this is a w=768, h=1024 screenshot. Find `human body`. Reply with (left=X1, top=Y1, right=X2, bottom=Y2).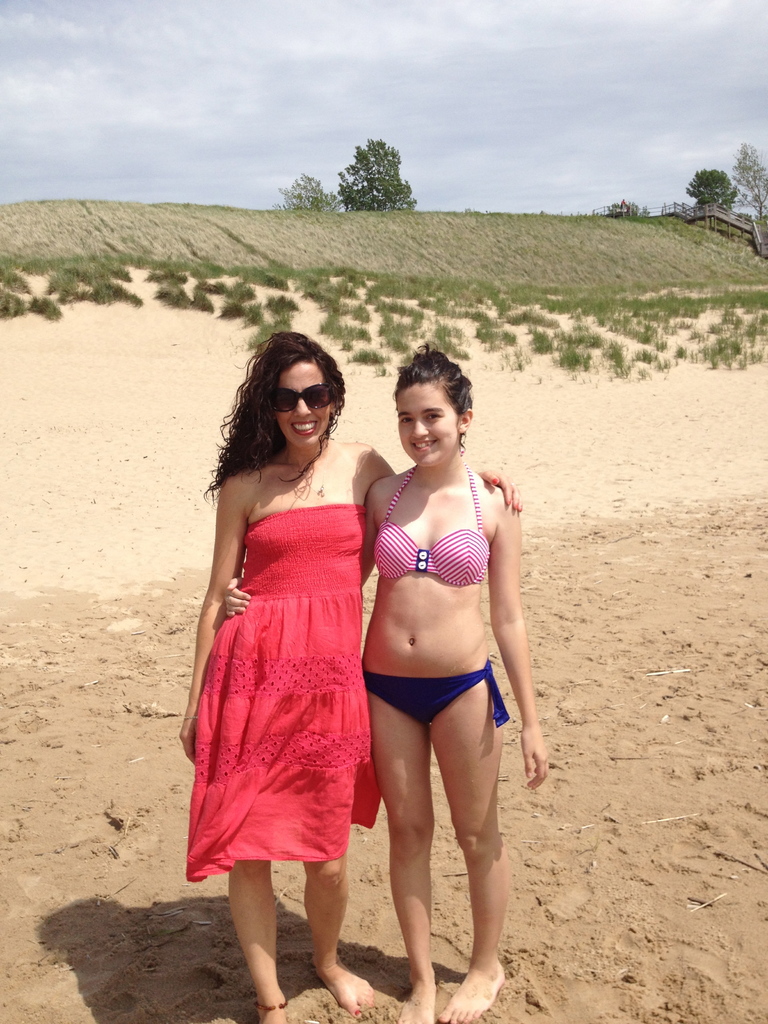
(left=216, top=342, right=545, bottom=1023).
